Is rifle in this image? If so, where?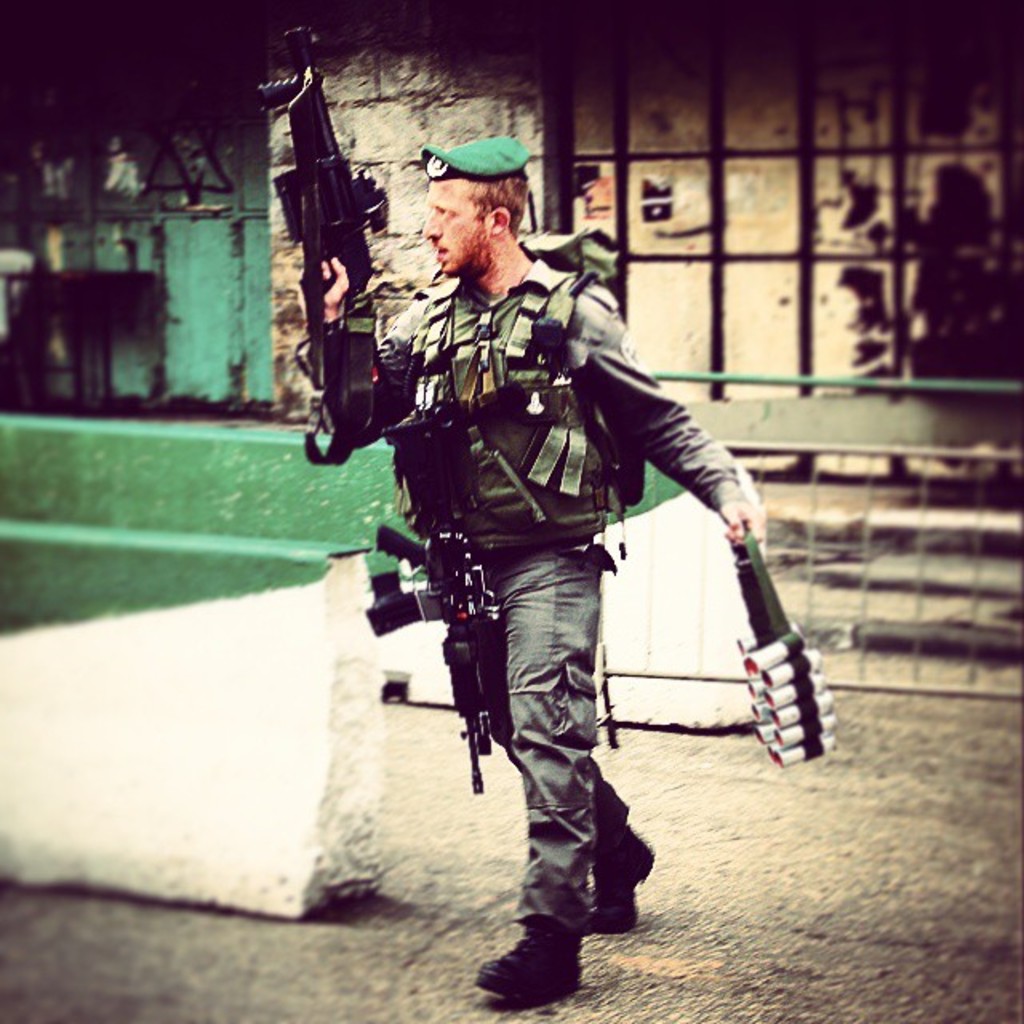
Yes, at crop(251, 26, 410, 480).
